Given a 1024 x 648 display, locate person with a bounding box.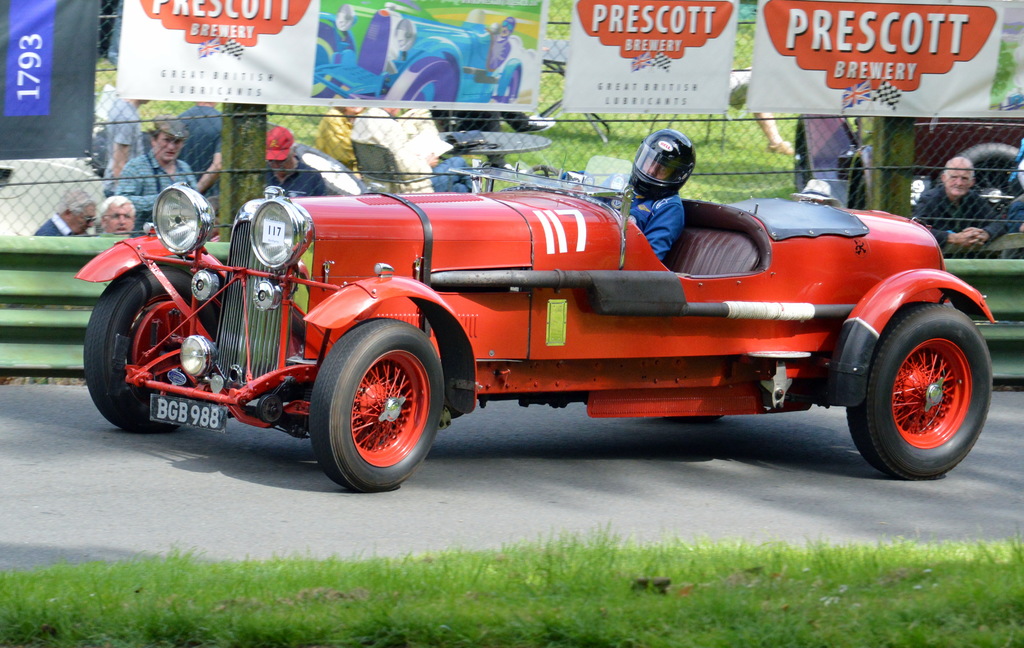
Located: x1=613 y1=124 x2=685 y2=264.
